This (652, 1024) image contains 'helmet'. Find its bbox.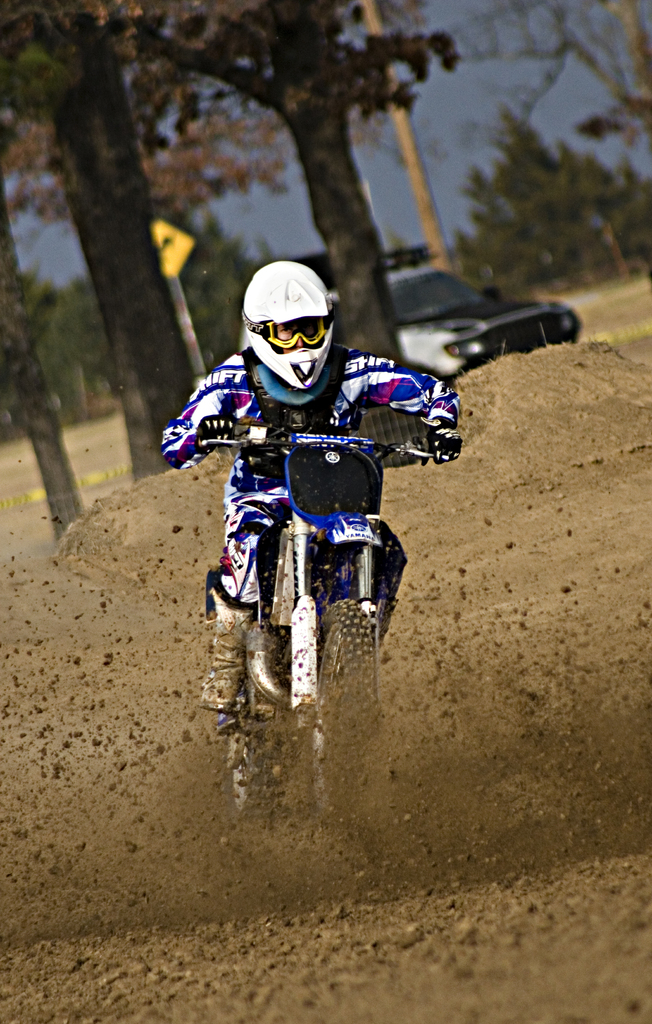
x1=244, y1=262, x2=341, y2=377.
